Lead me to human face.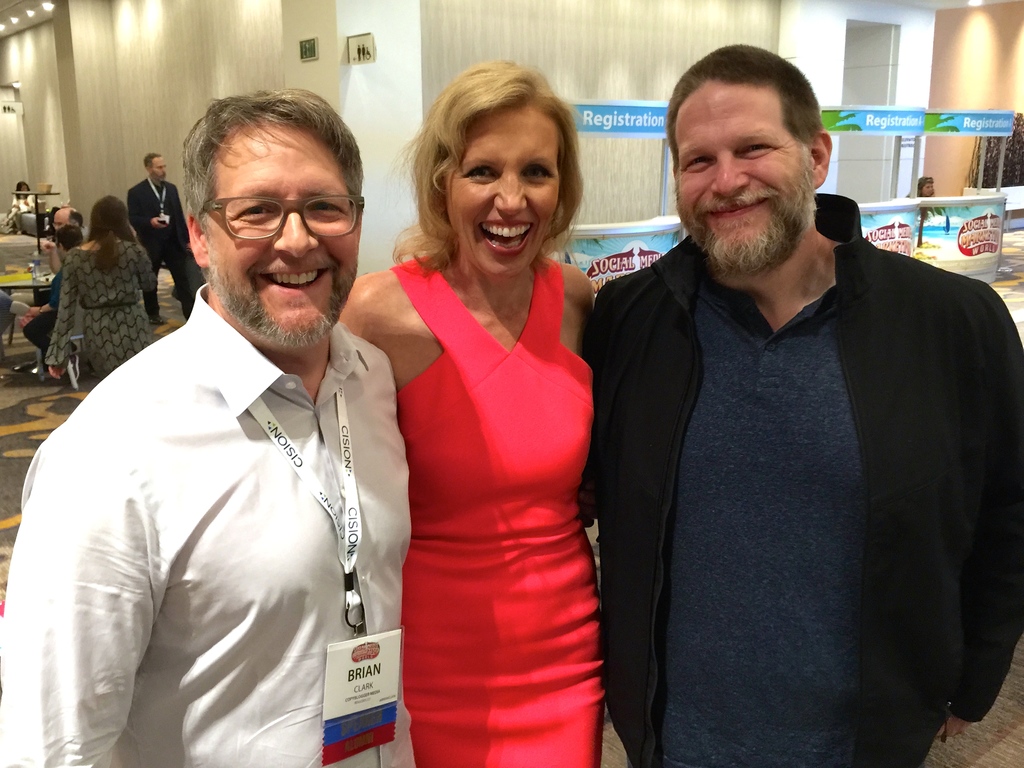
Lead to [922, 185, 933, 195].
